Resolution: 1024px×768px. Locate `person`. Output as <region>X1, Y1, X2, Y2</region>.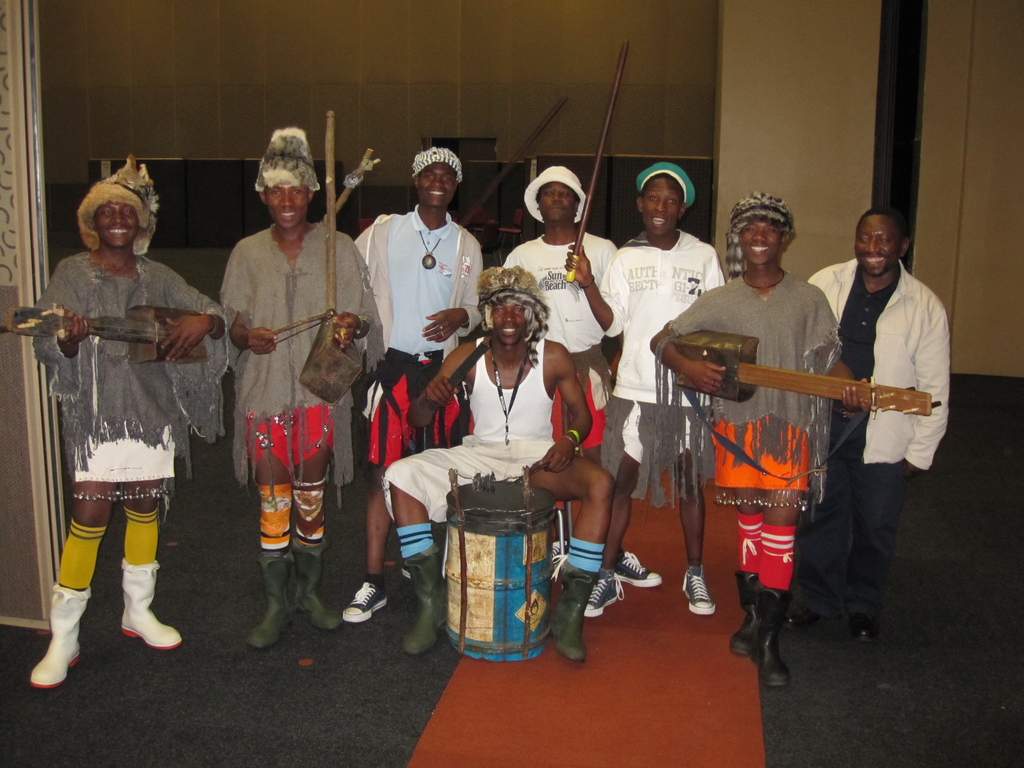
<region>660, 189, 844, 675</region>.
